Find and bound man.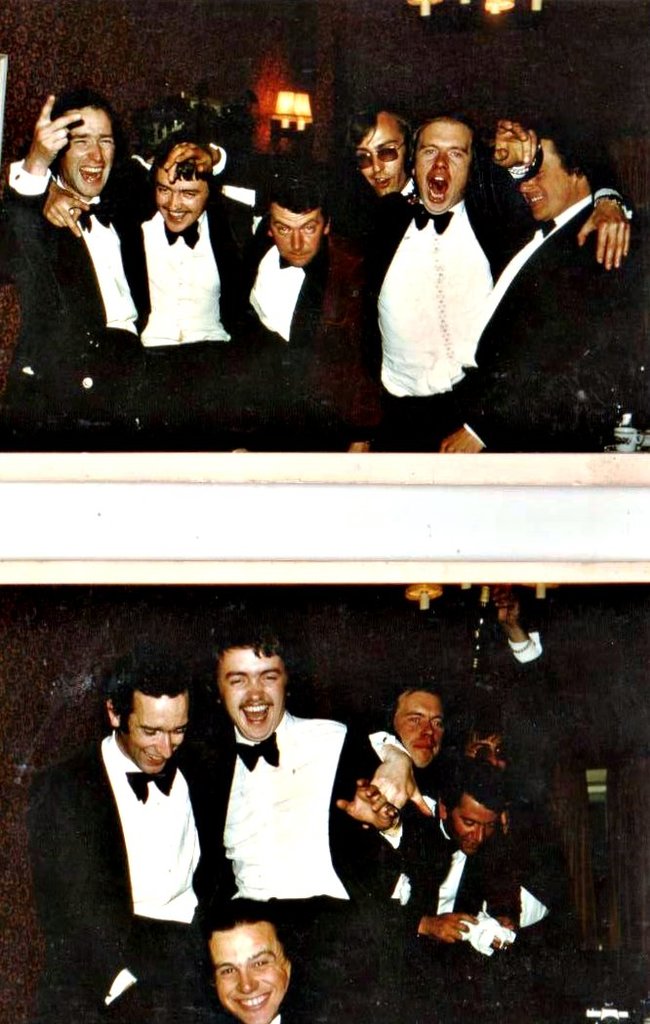
Bound: left=45, top=640, right=235, bottom=1000.
